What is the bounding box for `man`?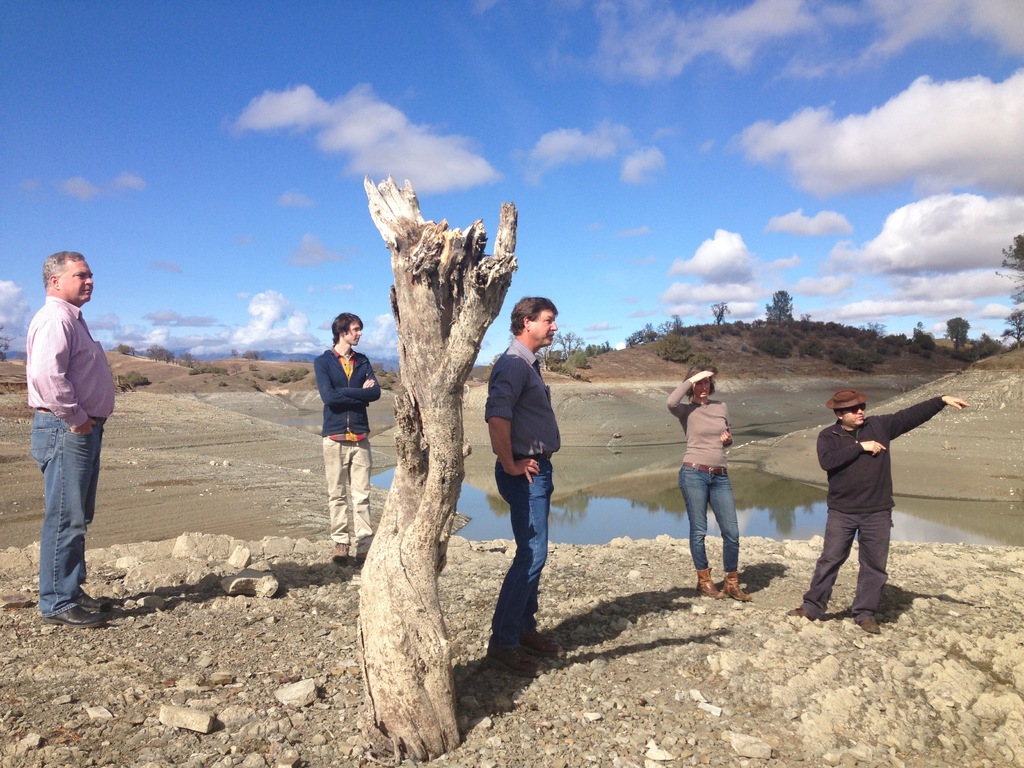
bbox=[311, 312, 382, 564].
